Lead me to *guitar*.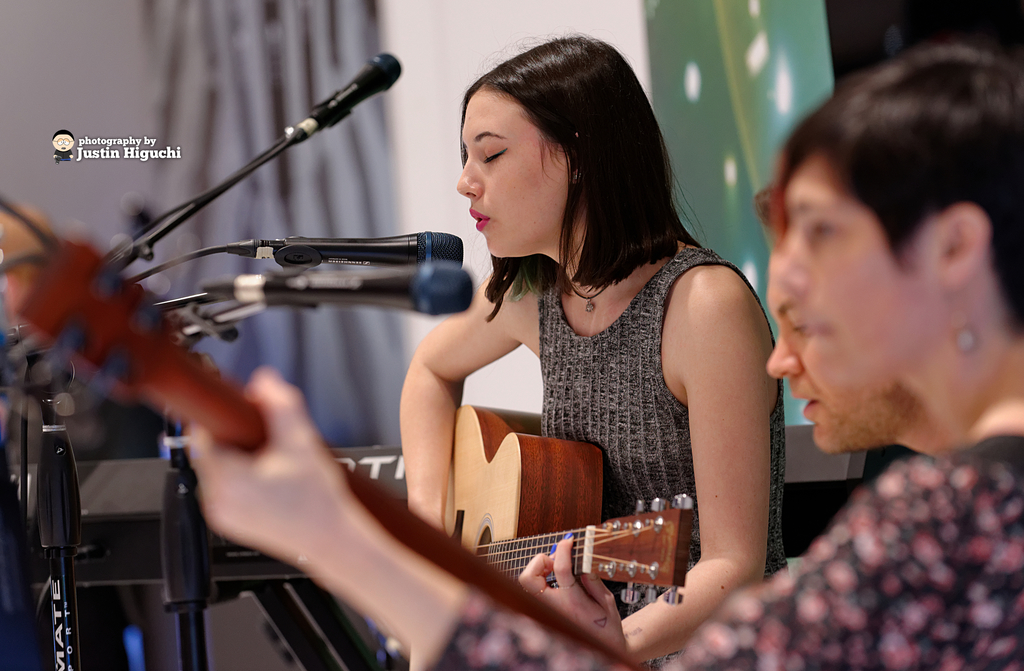
Lead to BBox(447, 403, 704, 610).
